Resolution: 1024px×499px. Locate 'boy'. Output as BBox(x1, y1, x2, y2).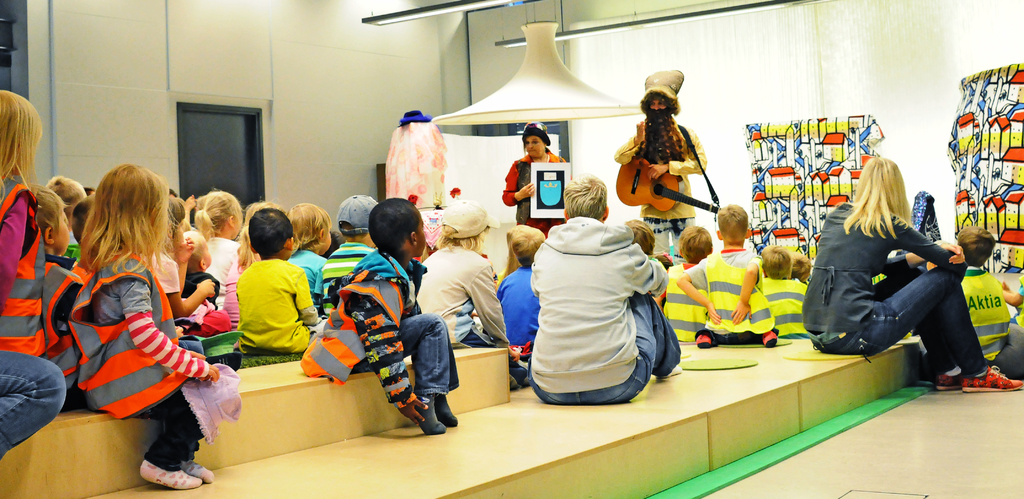
BBox(299, 198, 460, 435).
